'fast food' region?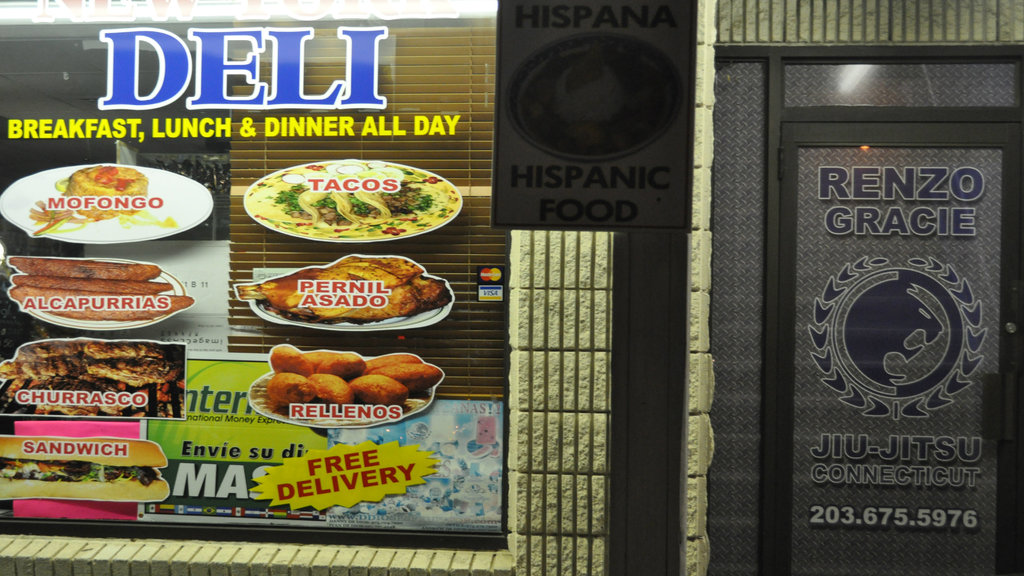
left=232, top=258, right=451, bottom=322
